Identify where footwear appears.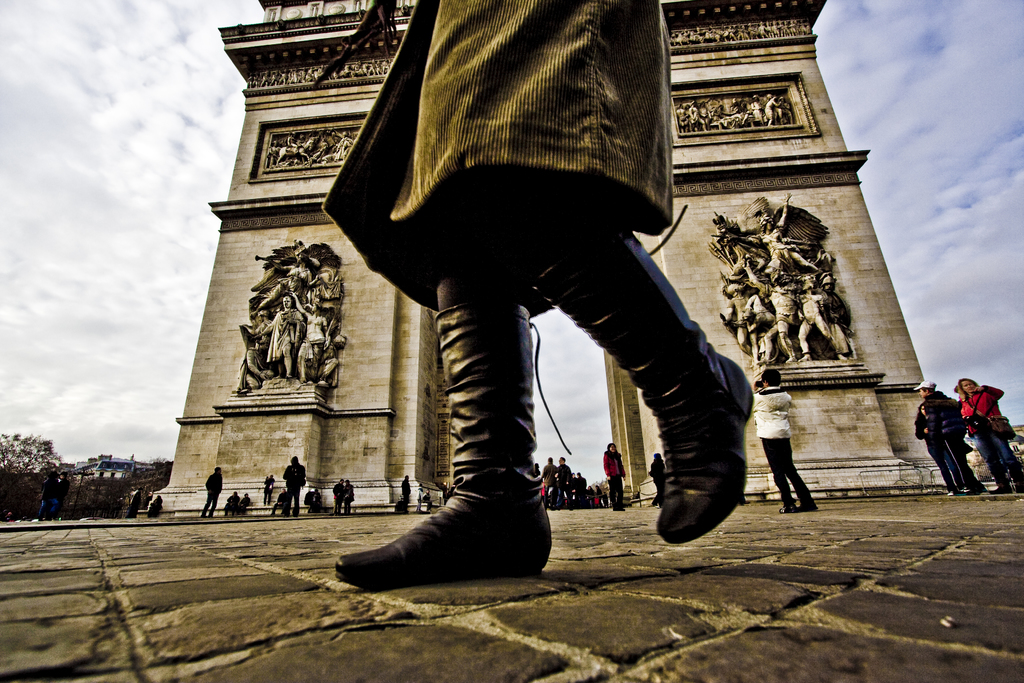
Appears at [333,303,554,591].
